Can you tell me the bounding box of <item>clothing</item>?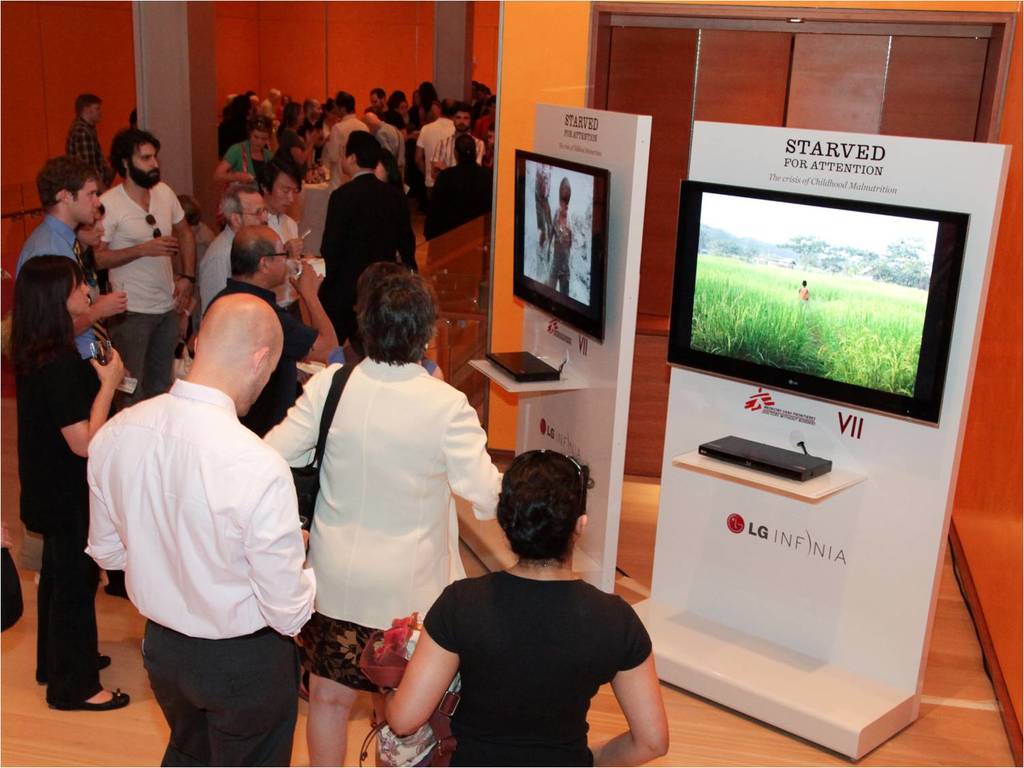
<bbox>475, 114, 498, 144</bbox>.
